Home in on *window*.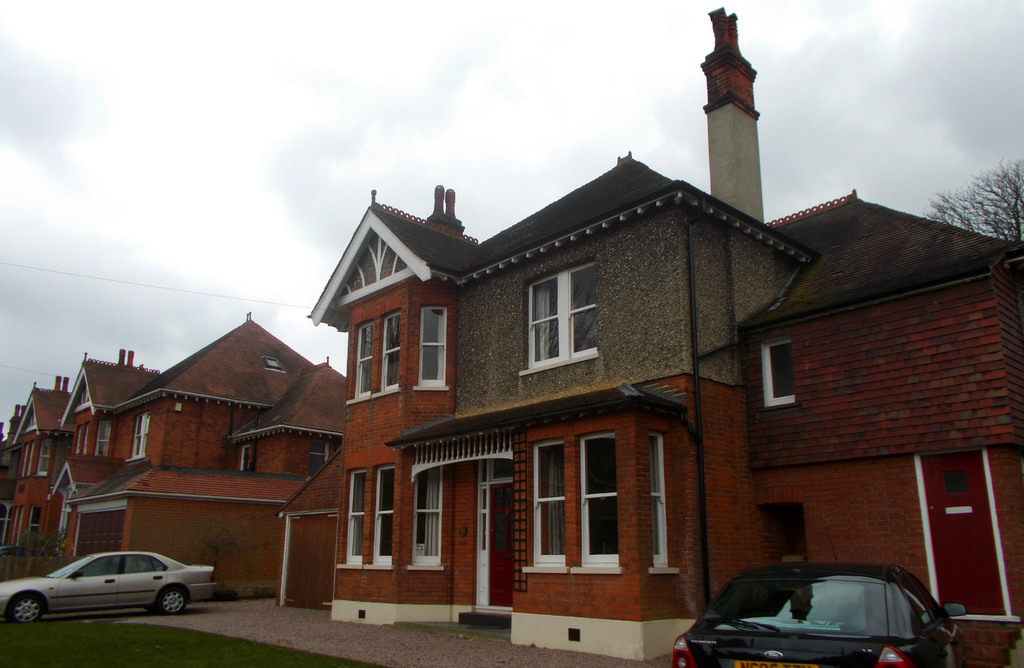
Homed in at select_region(69, 554, 120, 575).
